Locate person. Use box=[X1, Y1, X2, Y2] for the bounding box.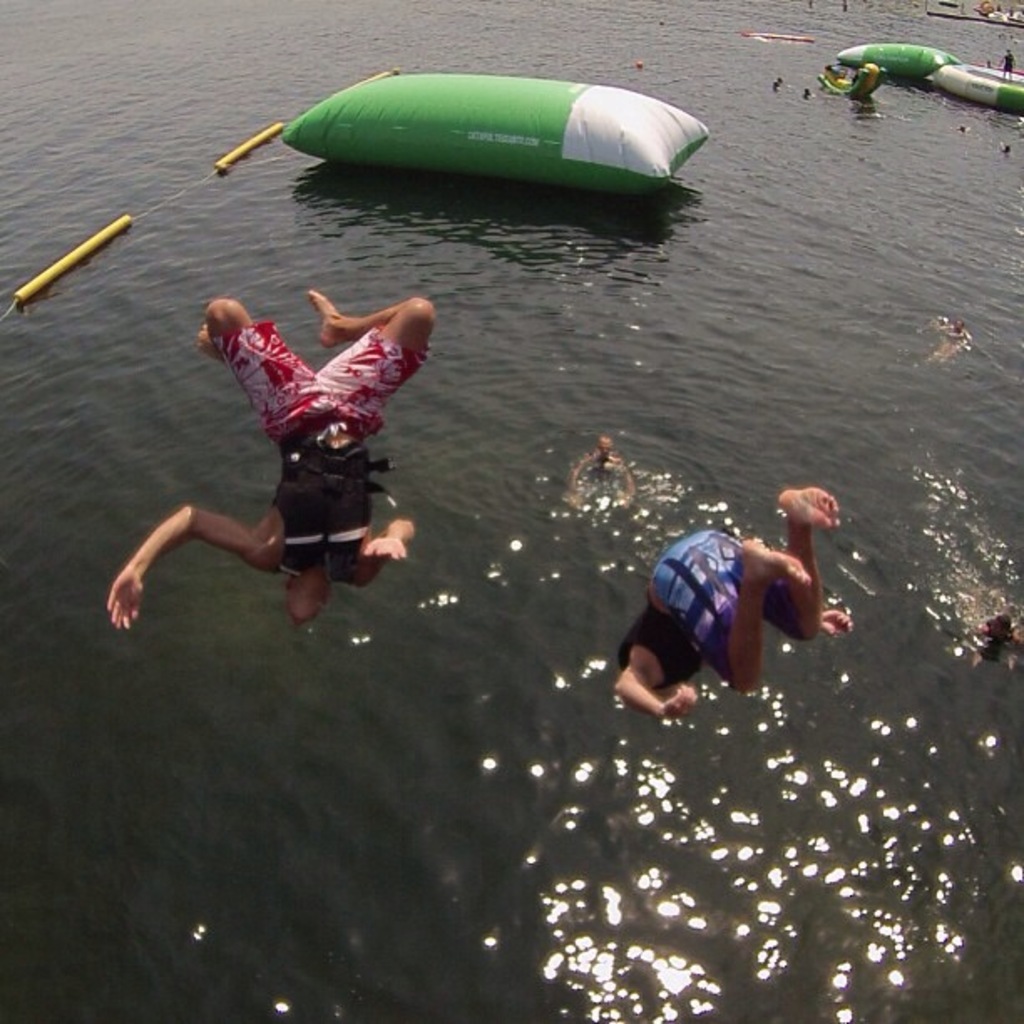
box=[1002, 141, 1007, 157].
